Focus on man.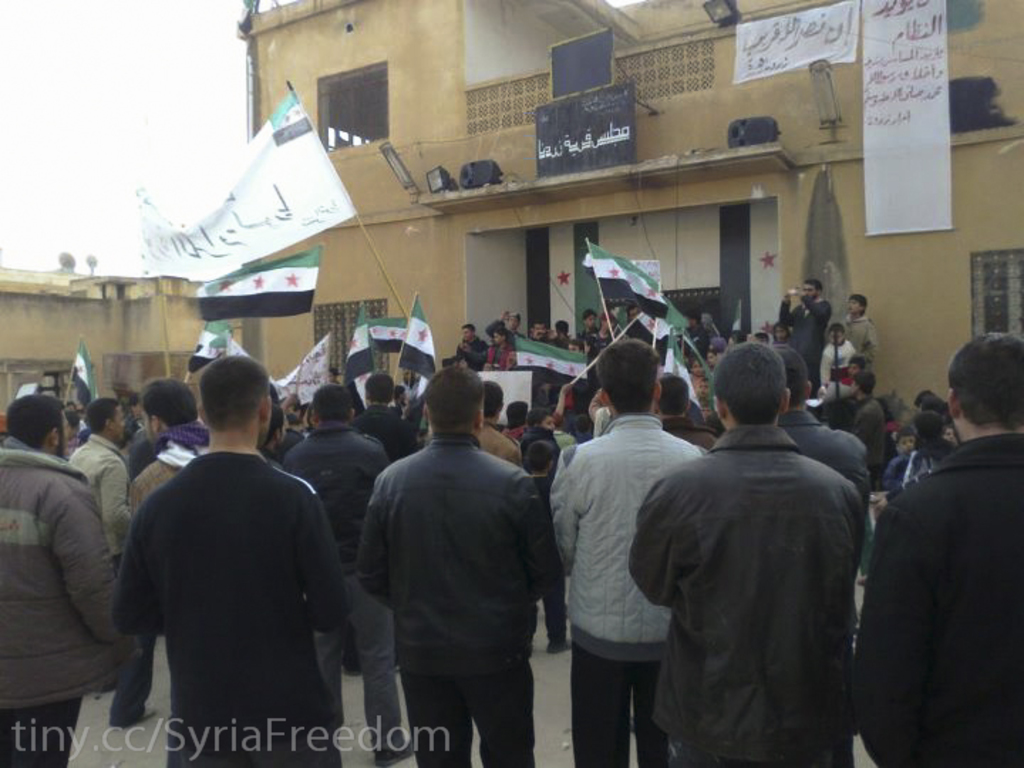
Focused at (left=284, top=380, right=397, bottom=765).
